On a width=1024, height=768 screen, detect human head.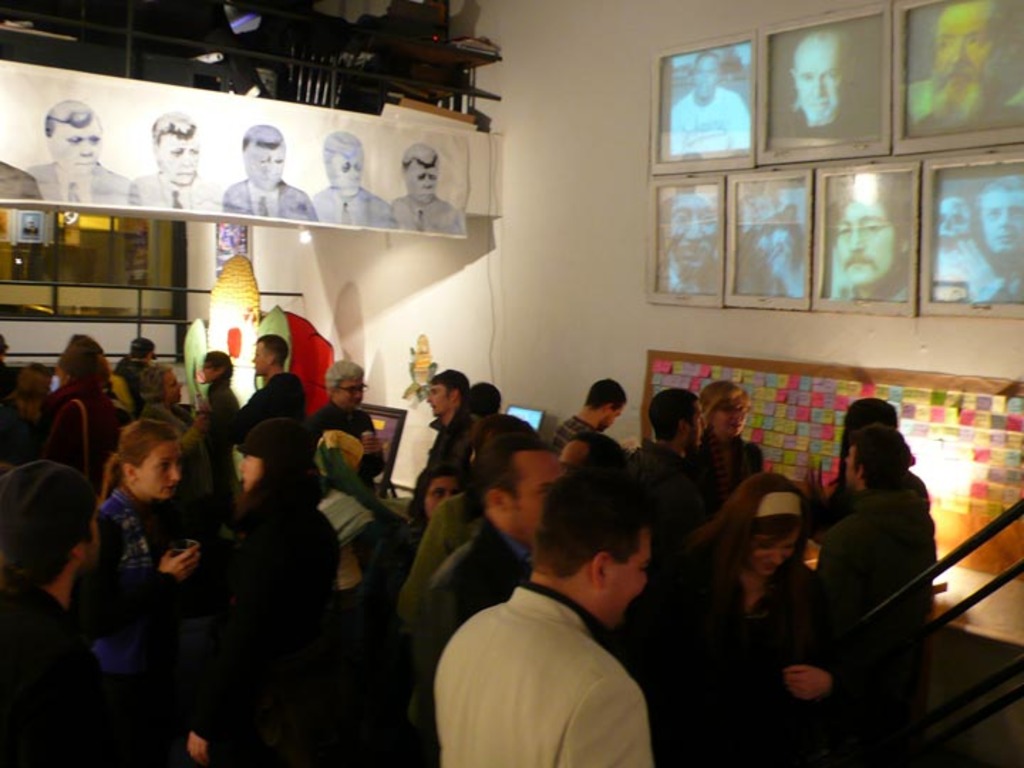
box(427, 370, 468, 415).
